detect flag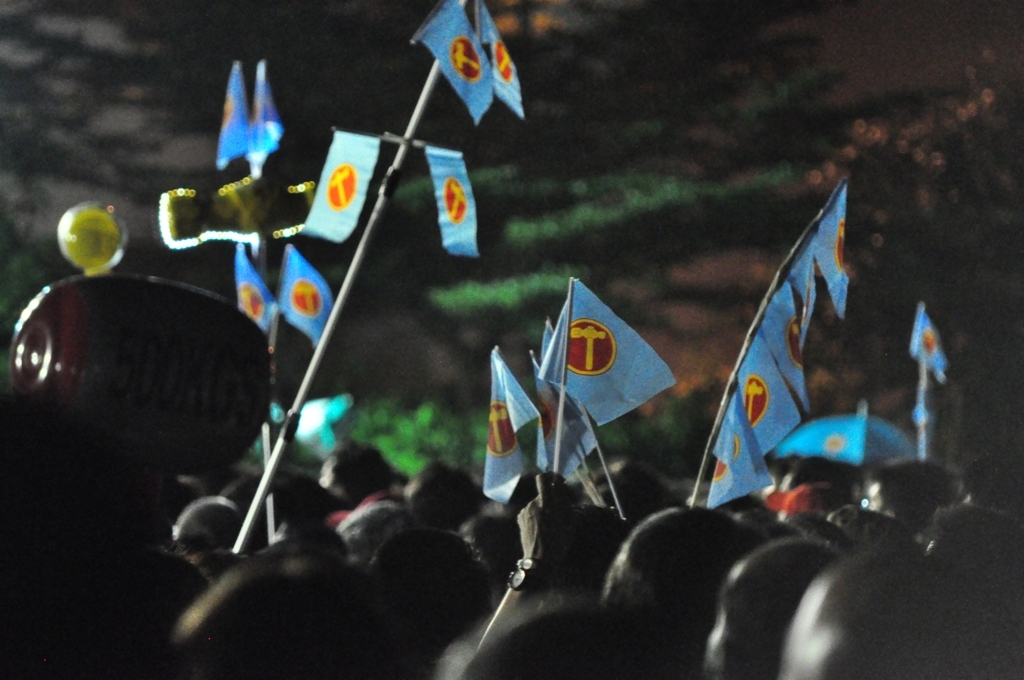
left=414, top=0, right=496, bottom=123
